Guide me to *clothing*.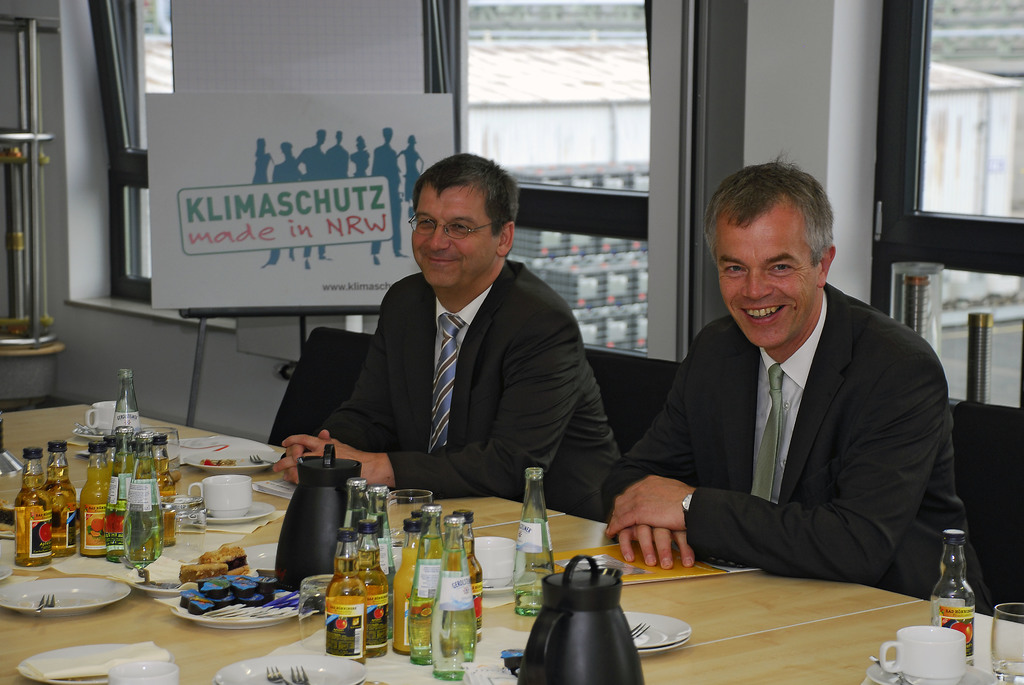
Guidance: 308:210:612:533.
